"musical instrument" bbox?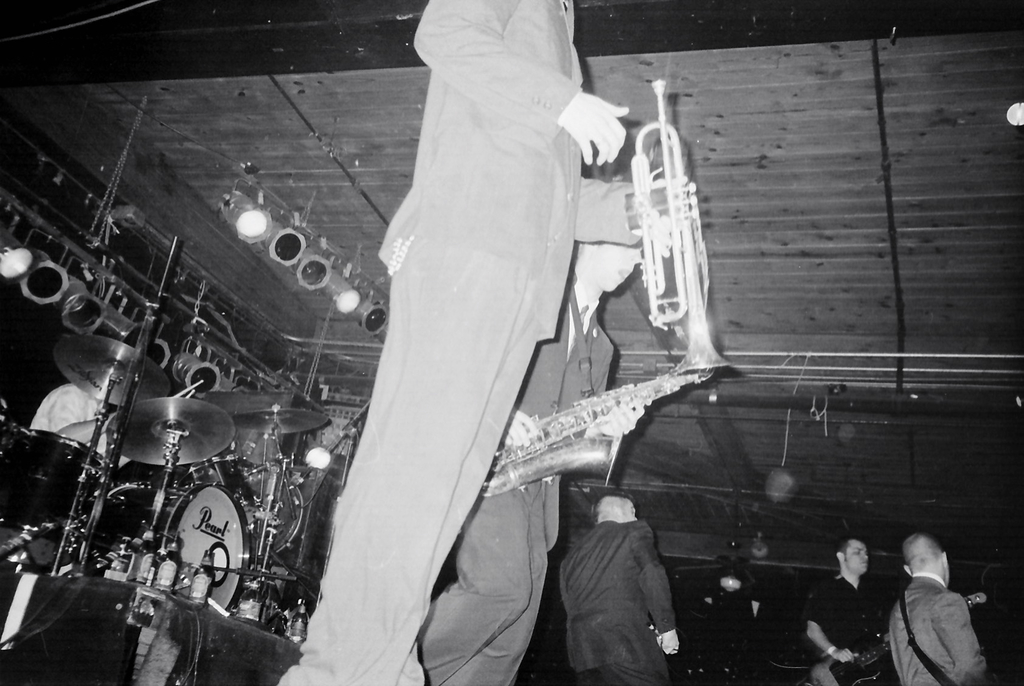
<bbox>241, 401, 328, 437</bbox>
